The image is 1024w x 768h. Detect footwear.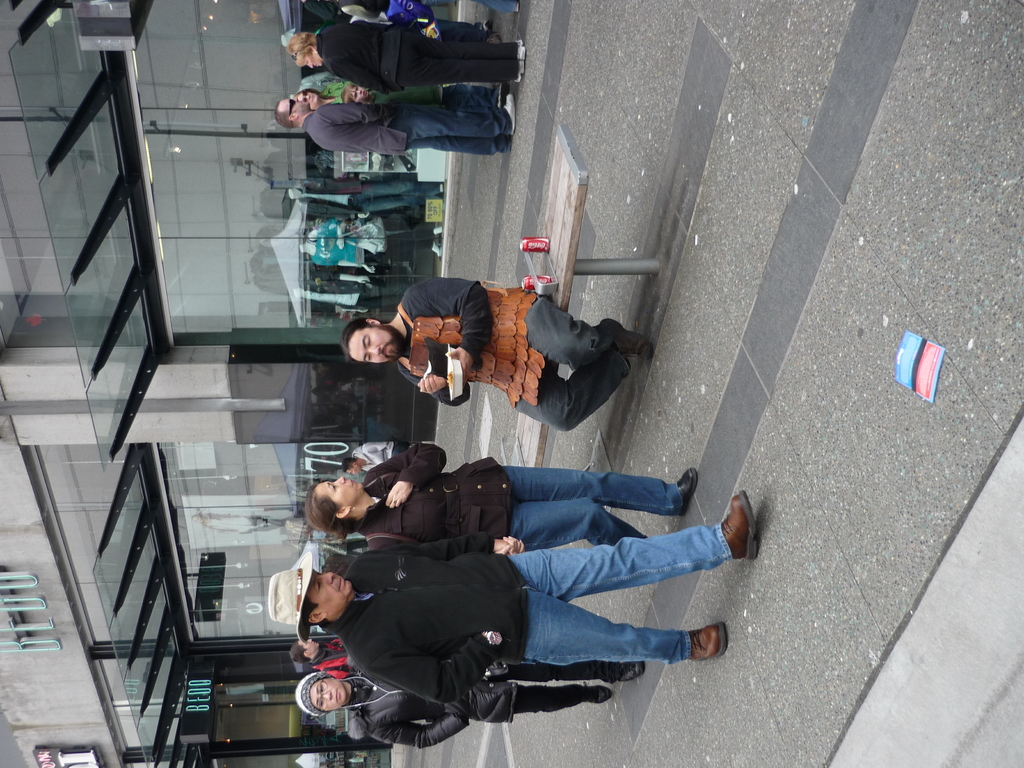
Detection: box(716, 486, 755, 564).
